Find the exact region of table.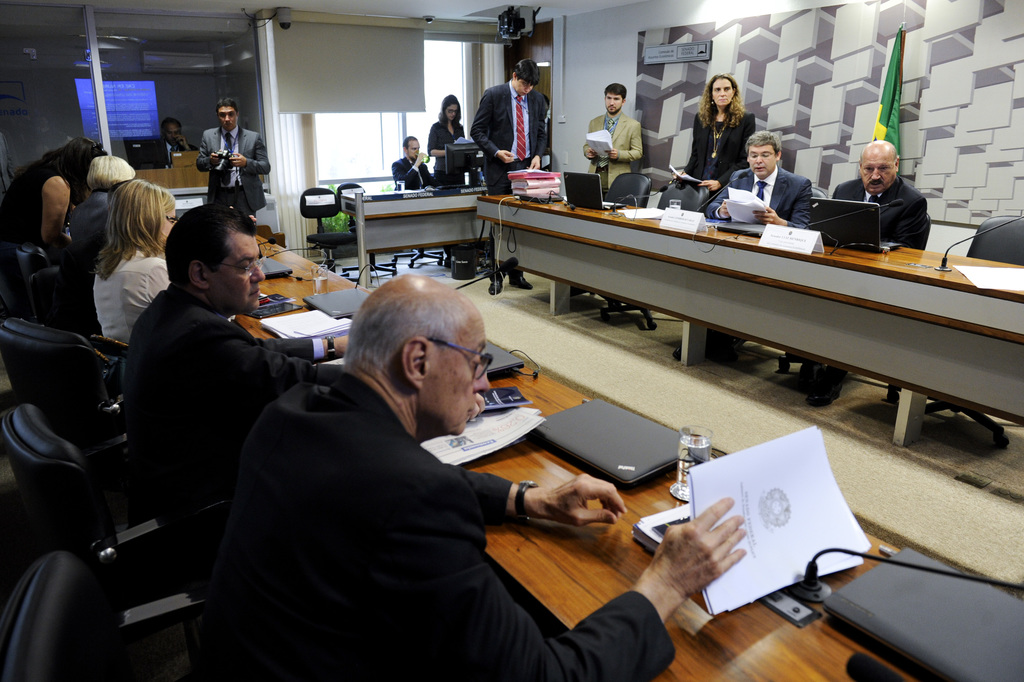
Exact region: (x1=337, y1=154, x2=490, y2=275).
